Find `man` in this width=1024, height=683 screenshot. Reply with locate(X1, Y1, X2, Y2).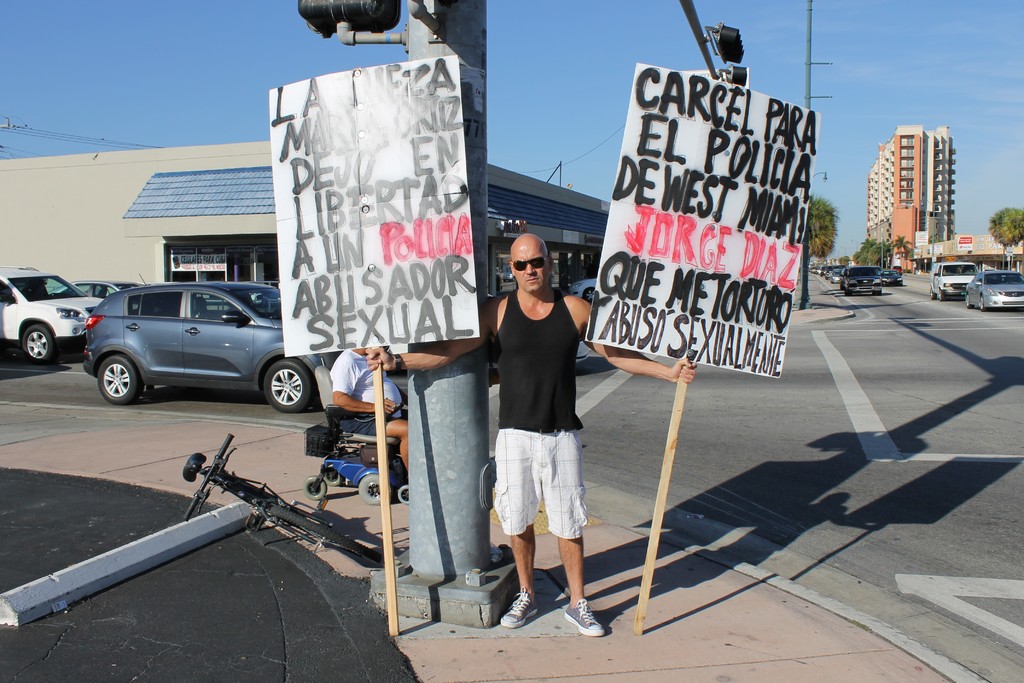
locate(366, 231, 698, 638).
